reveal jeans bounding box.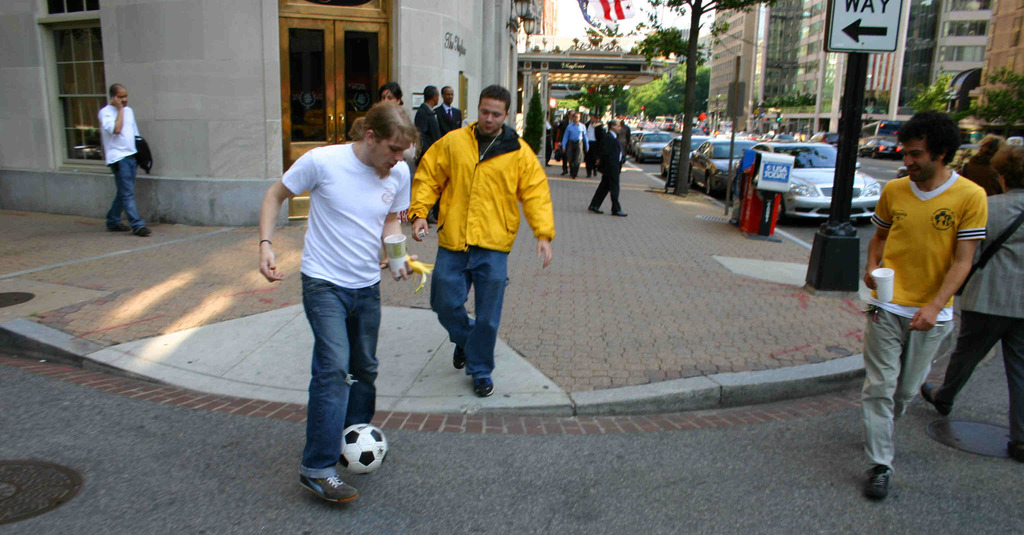
Revealed: 107 158 146 224.
